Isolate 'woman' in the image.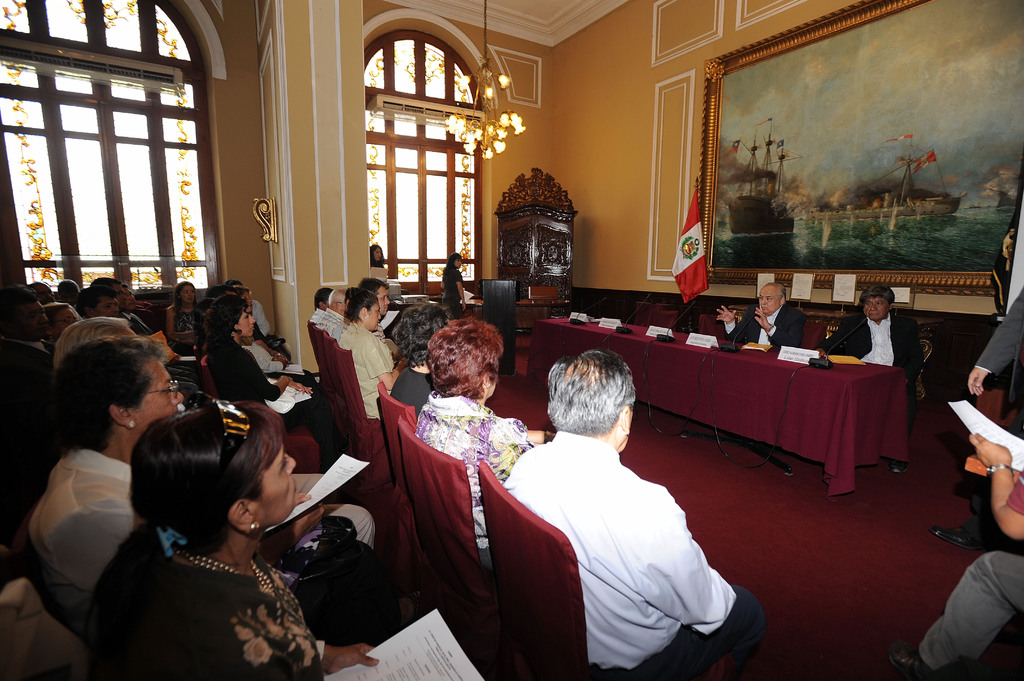
Isolated region: <bbox>165, 278, 198, 355</bbox>.
